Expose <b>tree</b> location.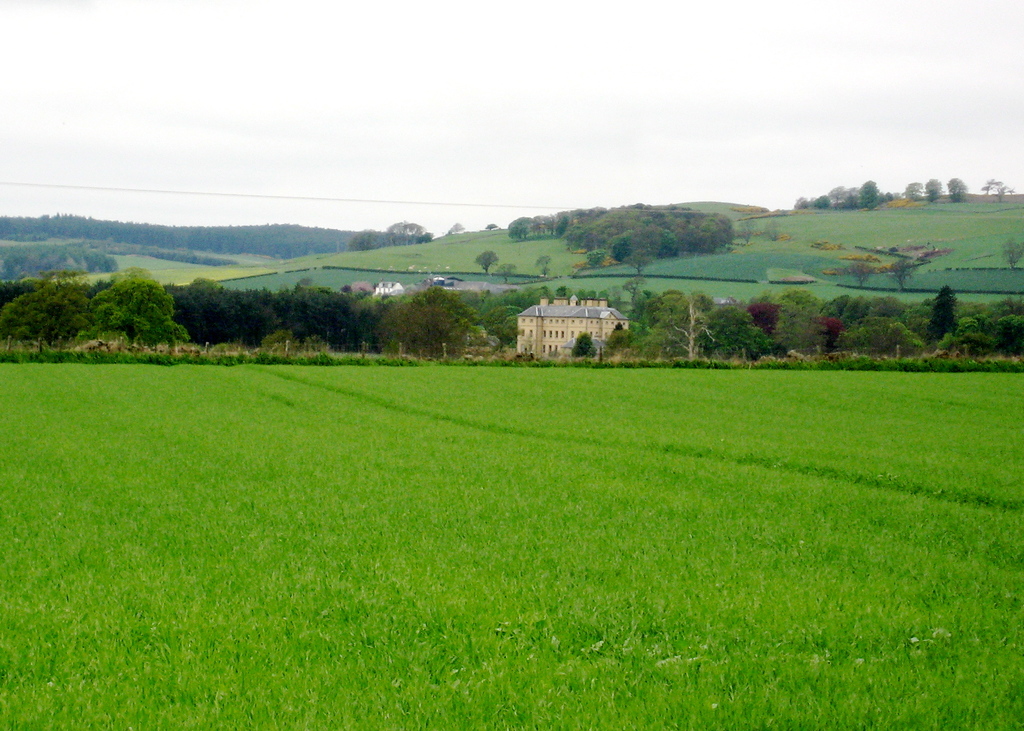
Exposed at crop(74, 263, 207, 346).
